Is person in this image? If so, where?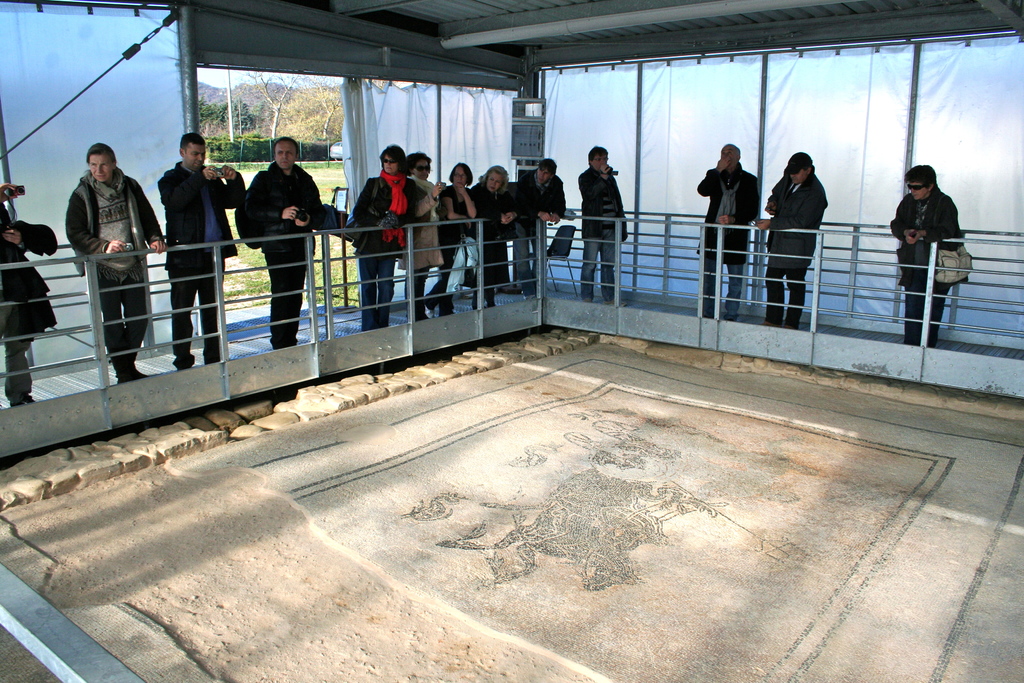
Yes, at [left=348, top=140, right=422, bottom=338].
